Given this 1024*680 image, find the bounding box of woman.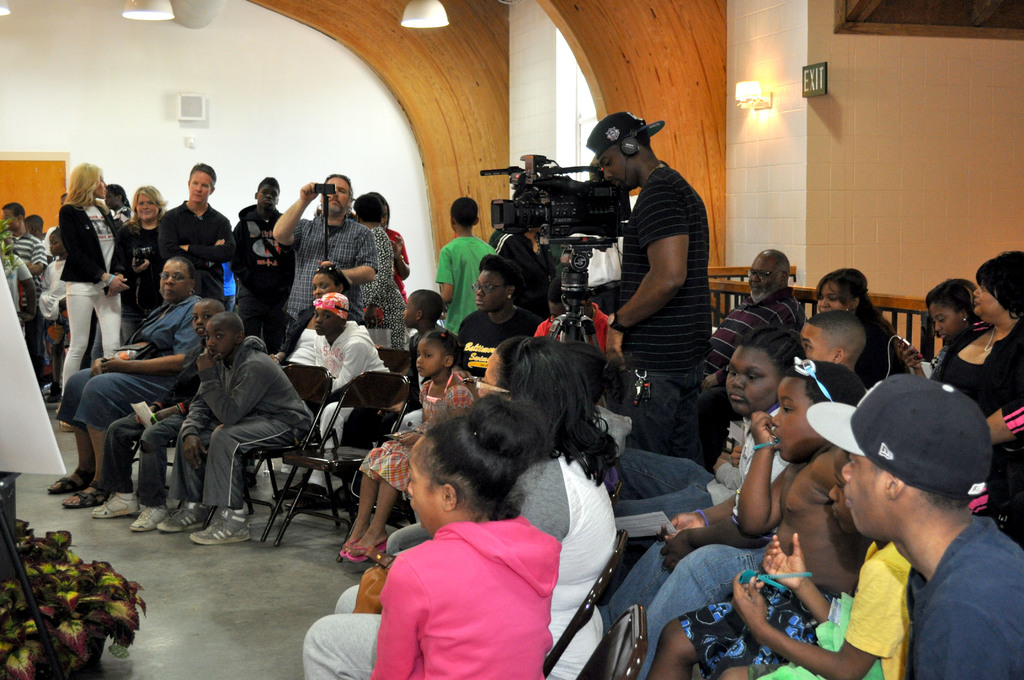
[53, 163, 126, 419].
